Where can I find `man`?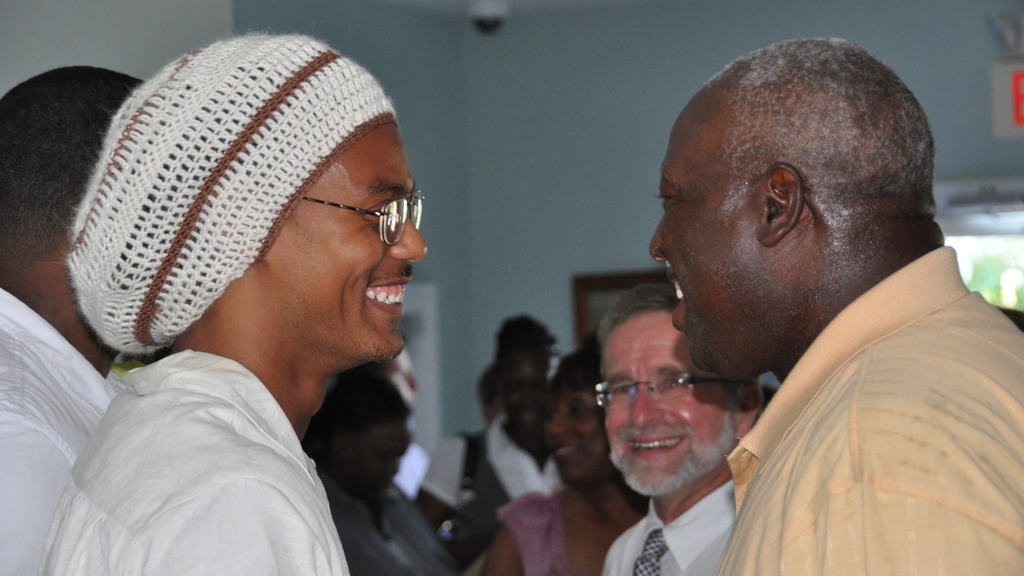
You can find it at [x1=647, y1=38, x2=1023, y2=575].
